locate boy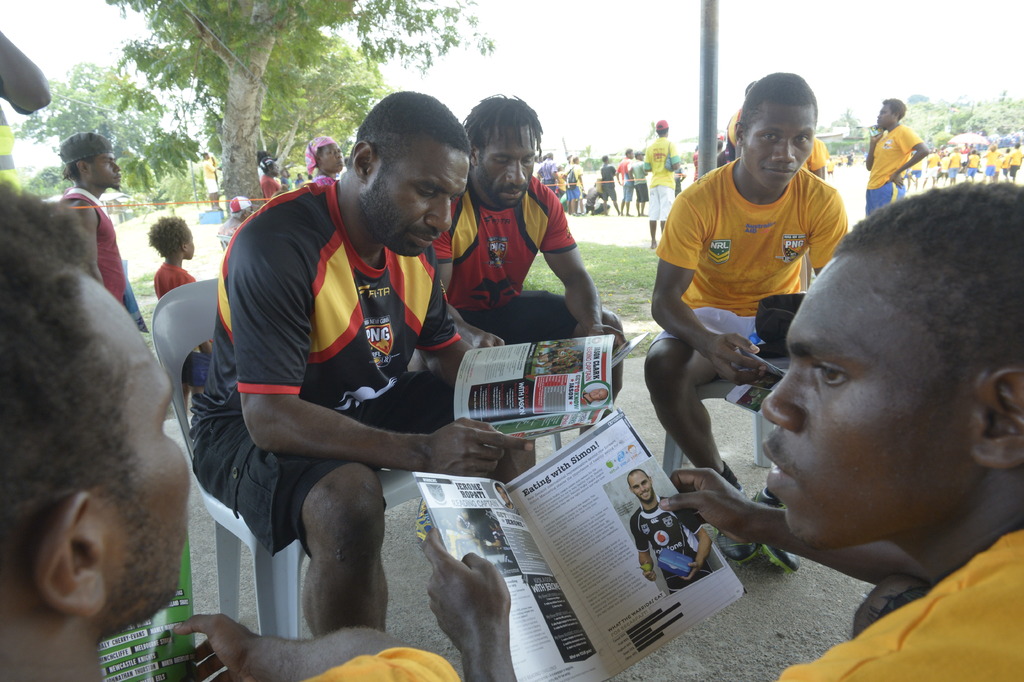
BBox(145, 212, 211, 420)
